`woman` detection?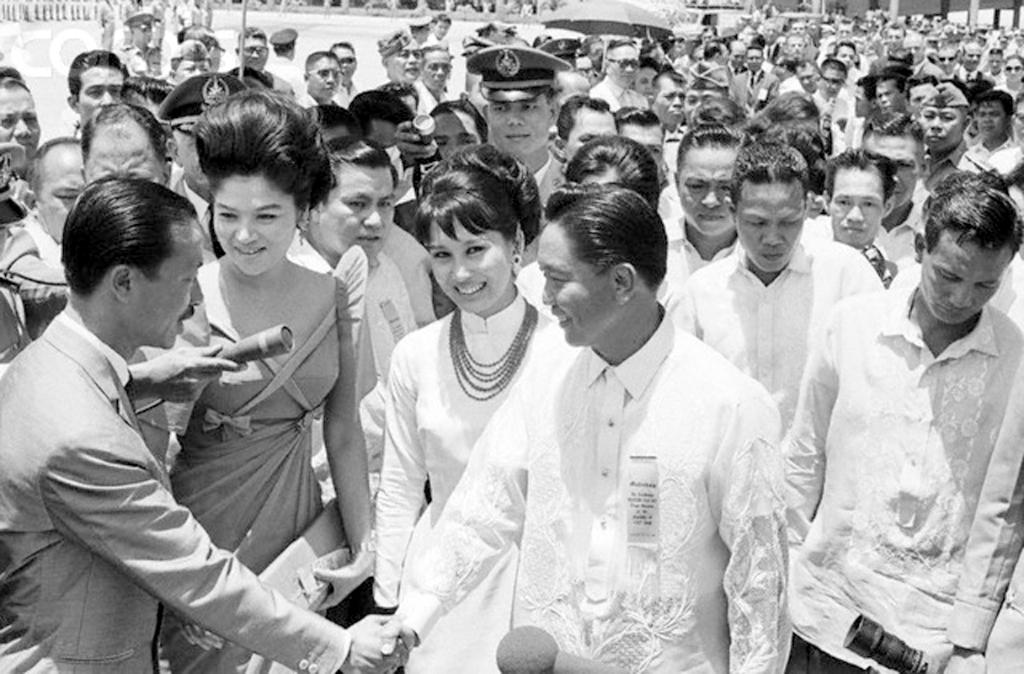
locate(996, 43, 1023, 110)
